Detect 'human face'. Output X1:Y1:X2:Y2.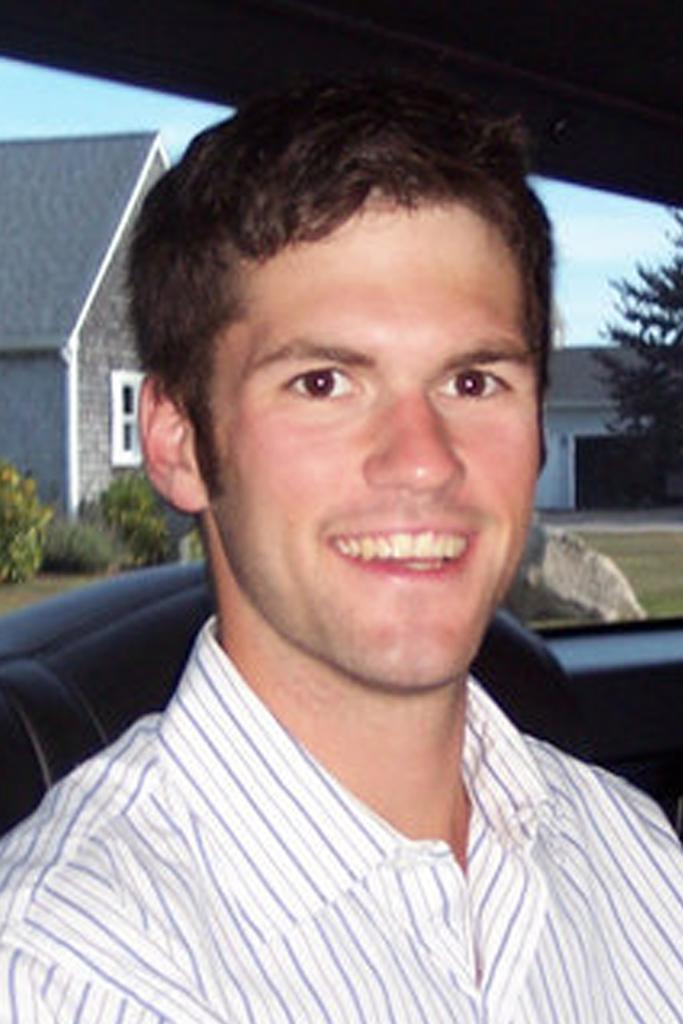
210:188:539:685.
